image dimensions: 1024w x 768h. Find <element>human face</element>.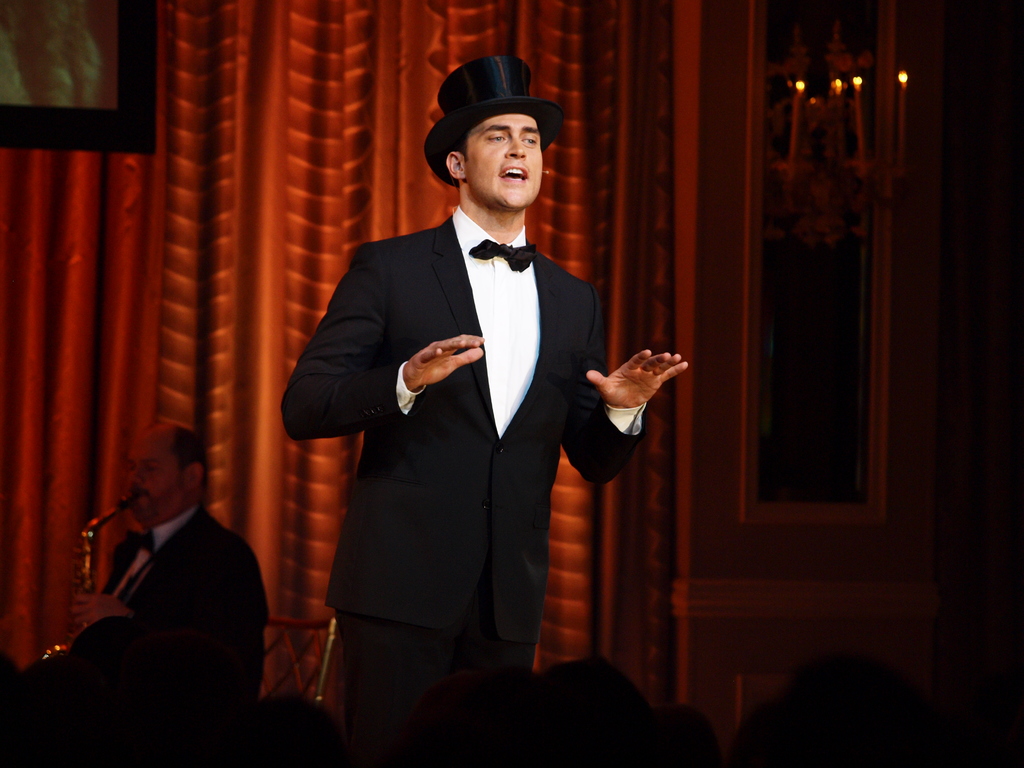
pyautogui.locateOnScreen(465, 111, 548, 208).
